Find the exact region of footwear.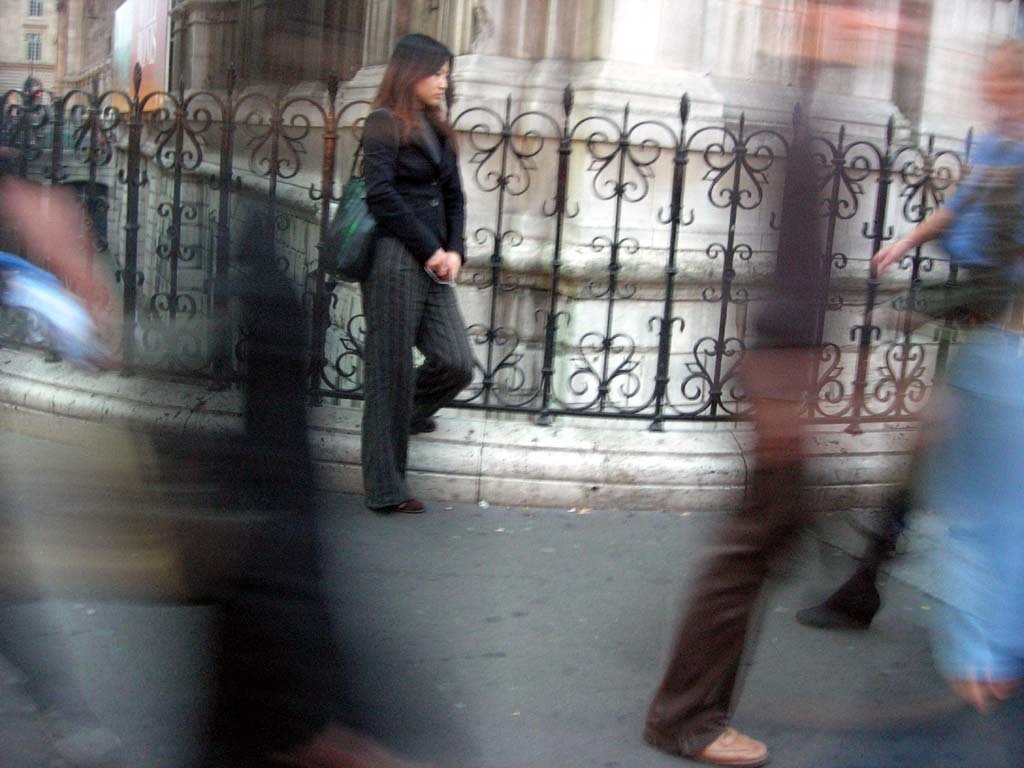
Exact region: <bbox>399, 415, 433, 432</bbox>.
